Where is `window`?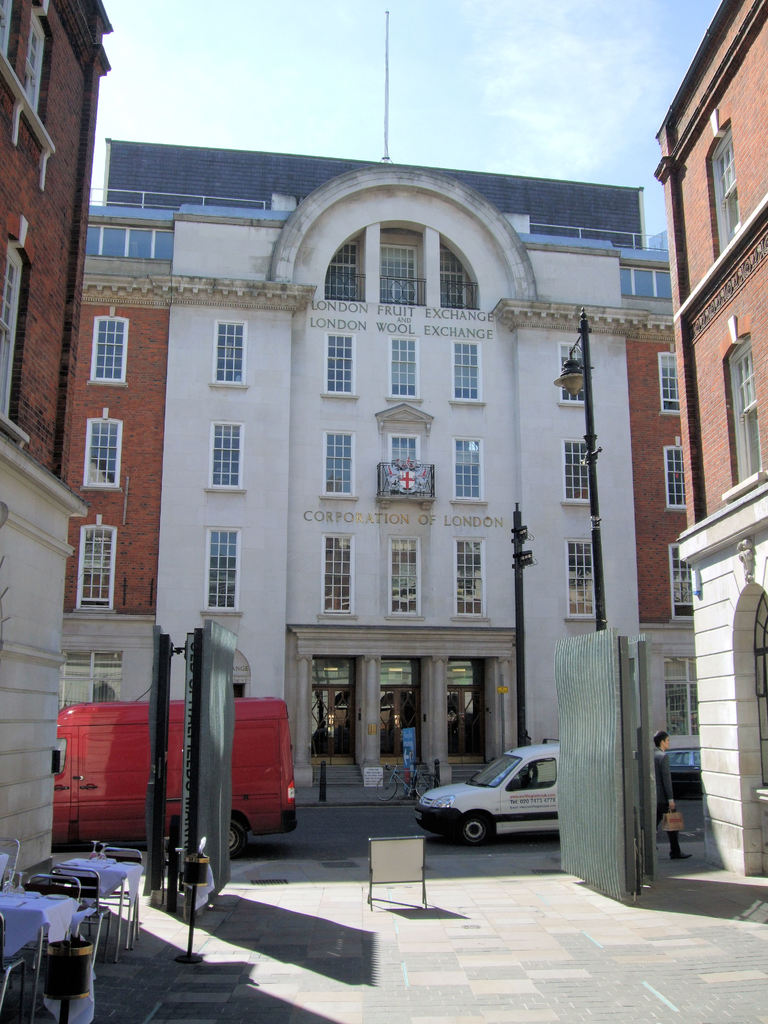
x1=562 y1=337 x2=586 y2=406.
